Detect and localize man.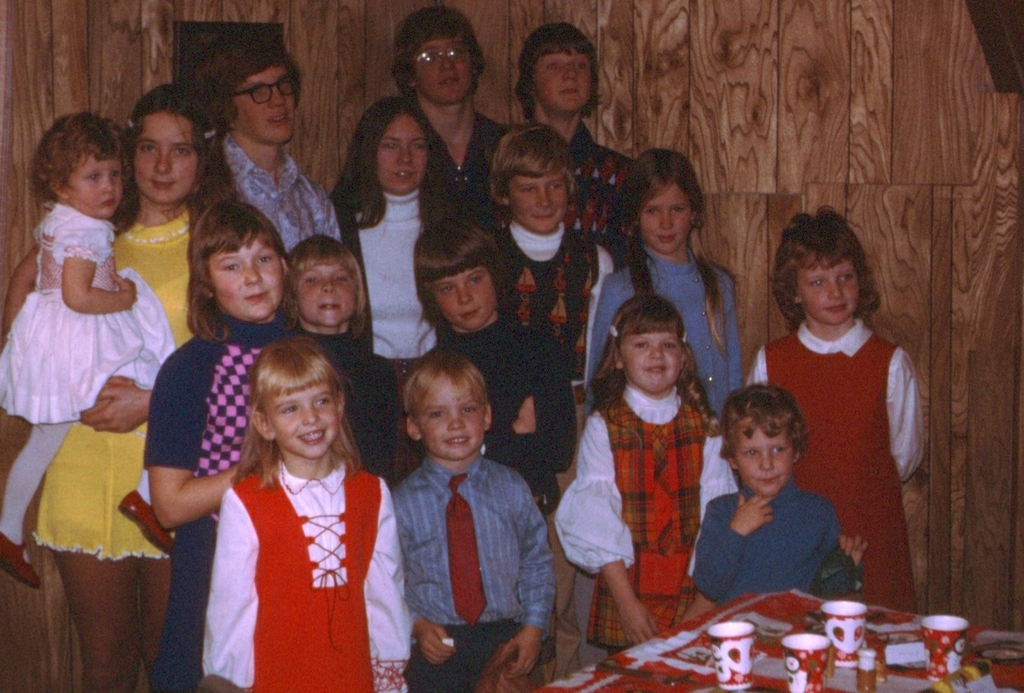
Localized at detection(401, 1, 502, 170).
